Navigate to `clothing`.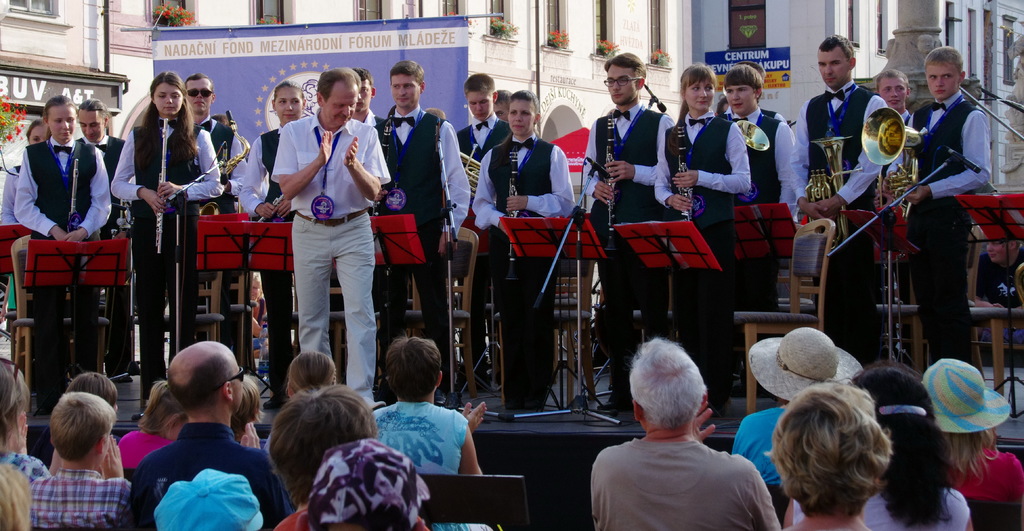
Navigation target: l=364, t=113, r=385, b=133.
